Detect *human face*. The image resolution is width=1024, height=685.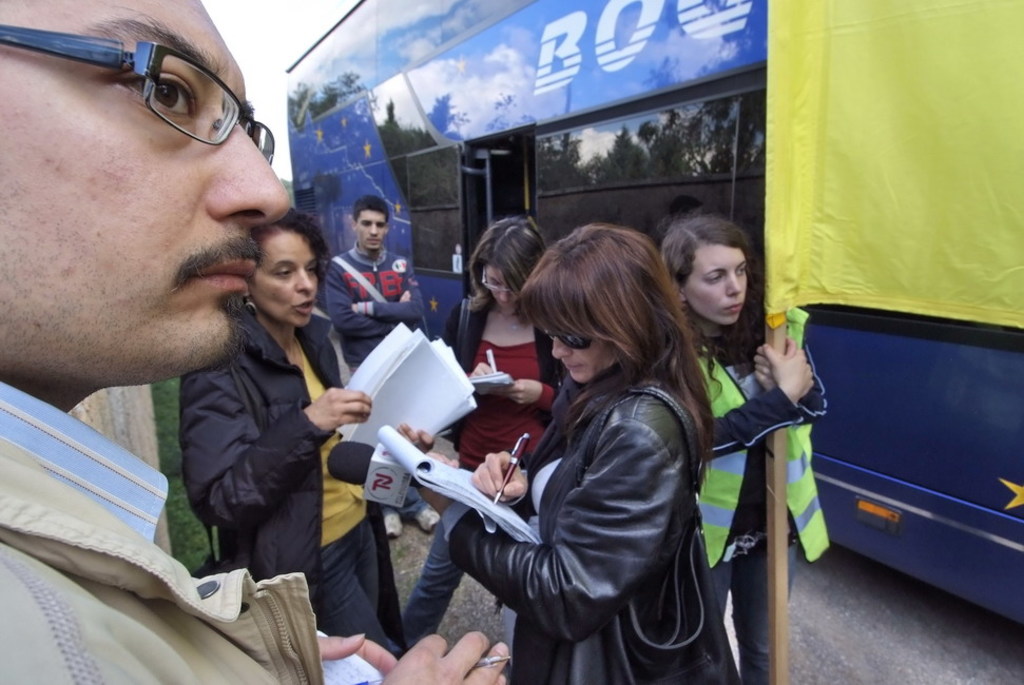
box=[681, 247, 748, 331].
